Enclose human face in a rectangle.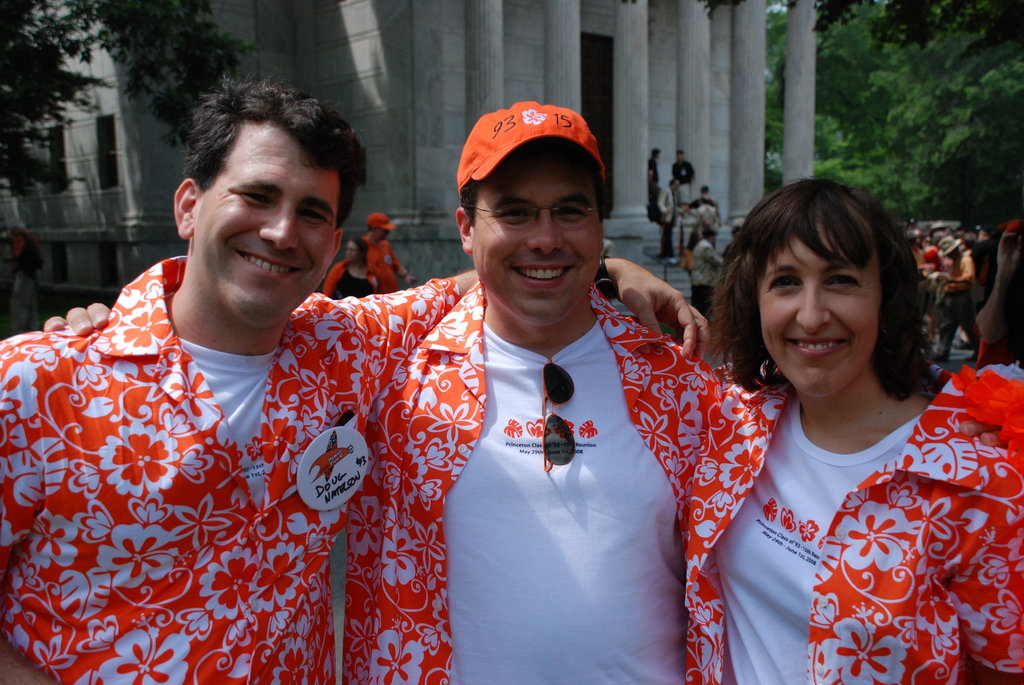
[195, 166, 336, 324].
